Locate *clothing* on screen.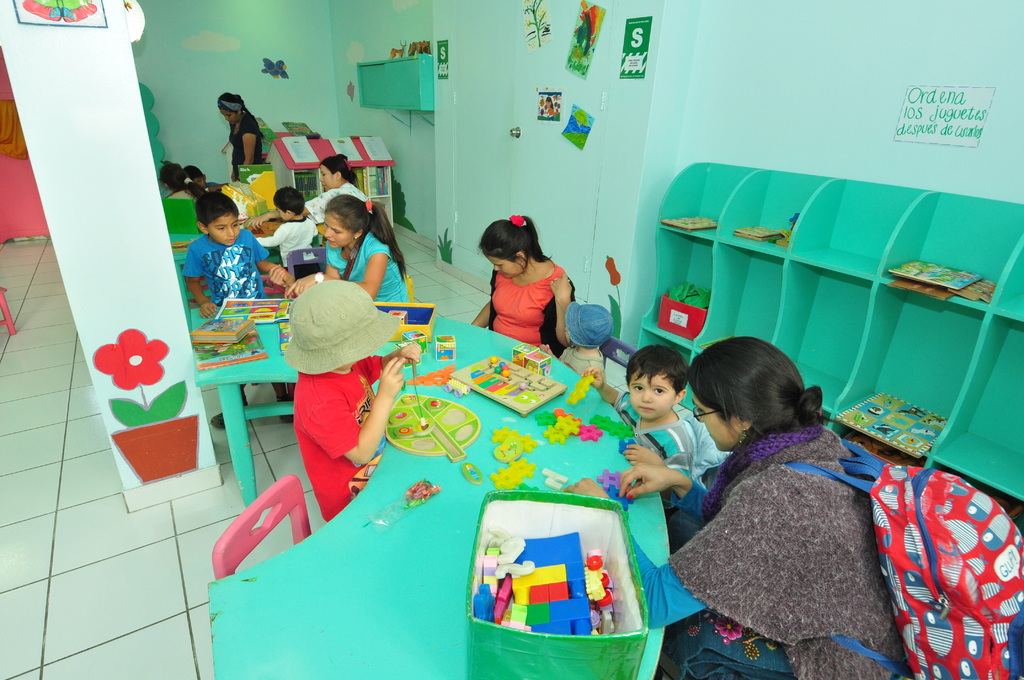
On screen at (left=488, top=260, right=573, bottom=359).
